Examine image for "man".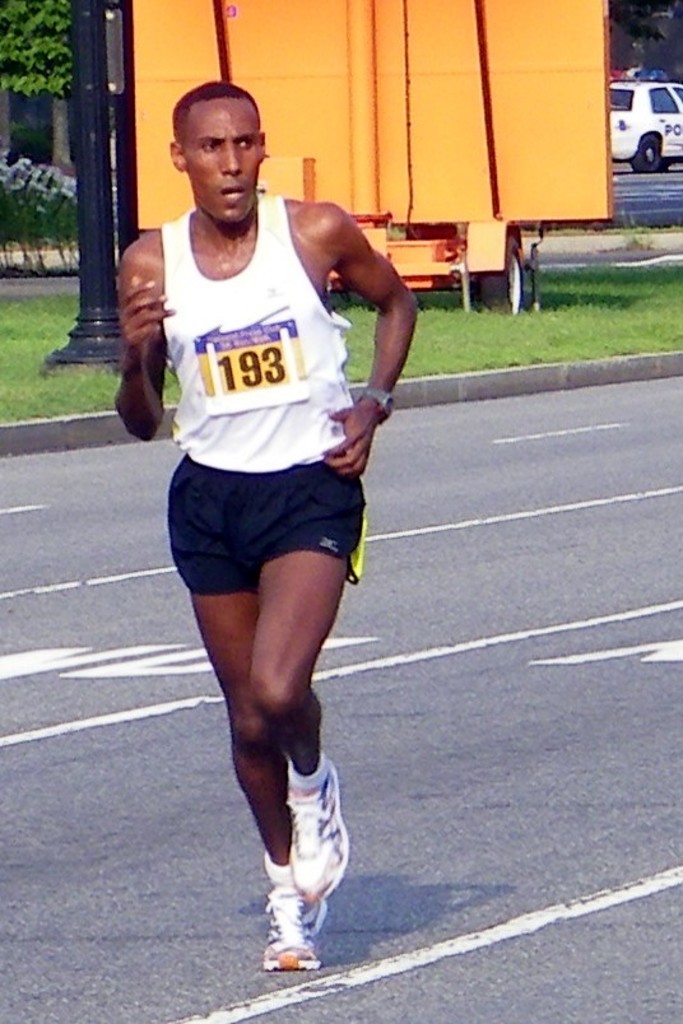
Examination result: {"left": 117, "top": 83, "right": 413, "bottom": 939}.
